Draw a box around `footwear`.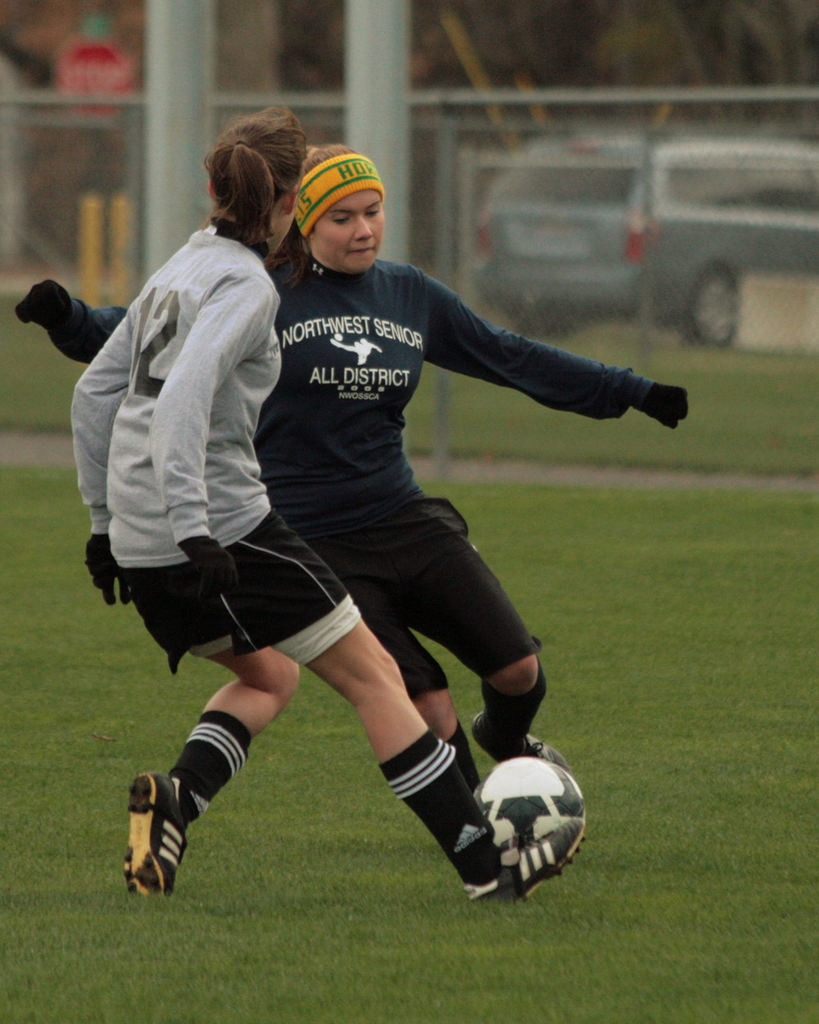
(left=469, top=709, right=570, bottom=770).
